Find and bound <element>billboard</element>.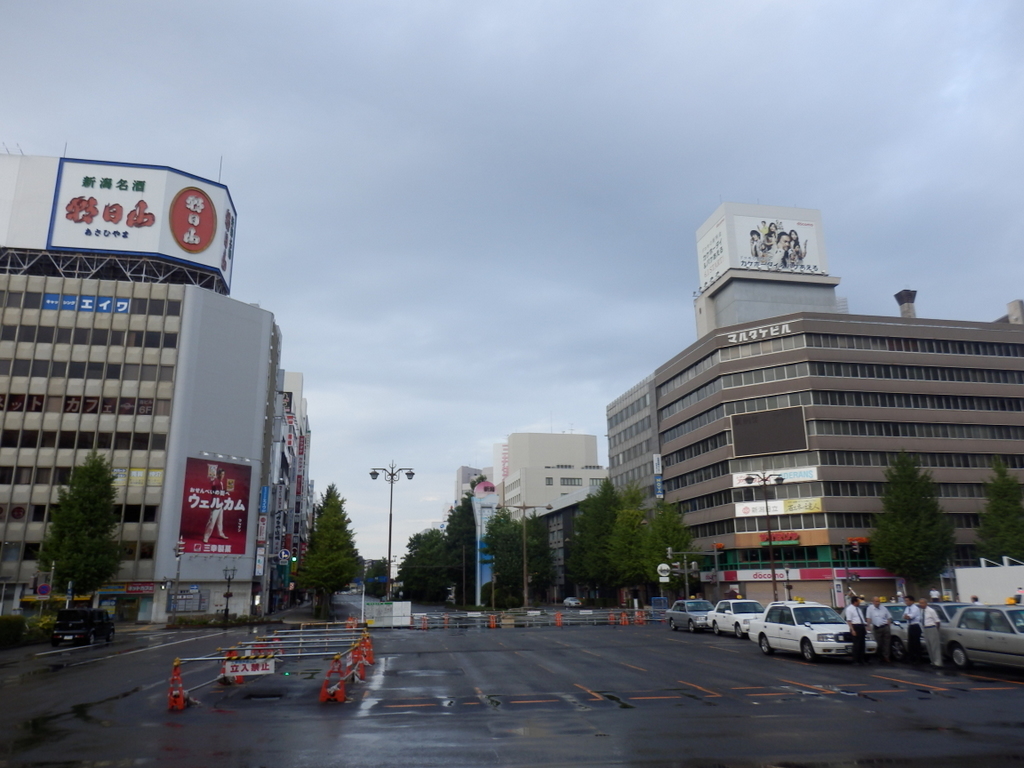
Bound: [54, 158, 233, 289].
